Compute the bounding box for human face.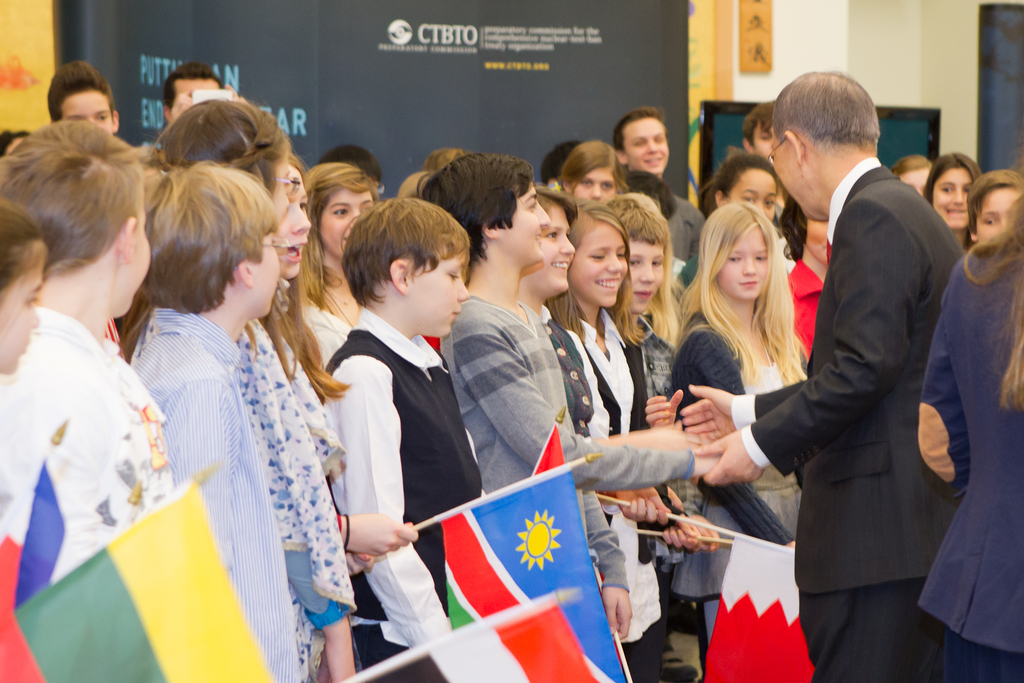
crop(796, 210, 831, 265).
